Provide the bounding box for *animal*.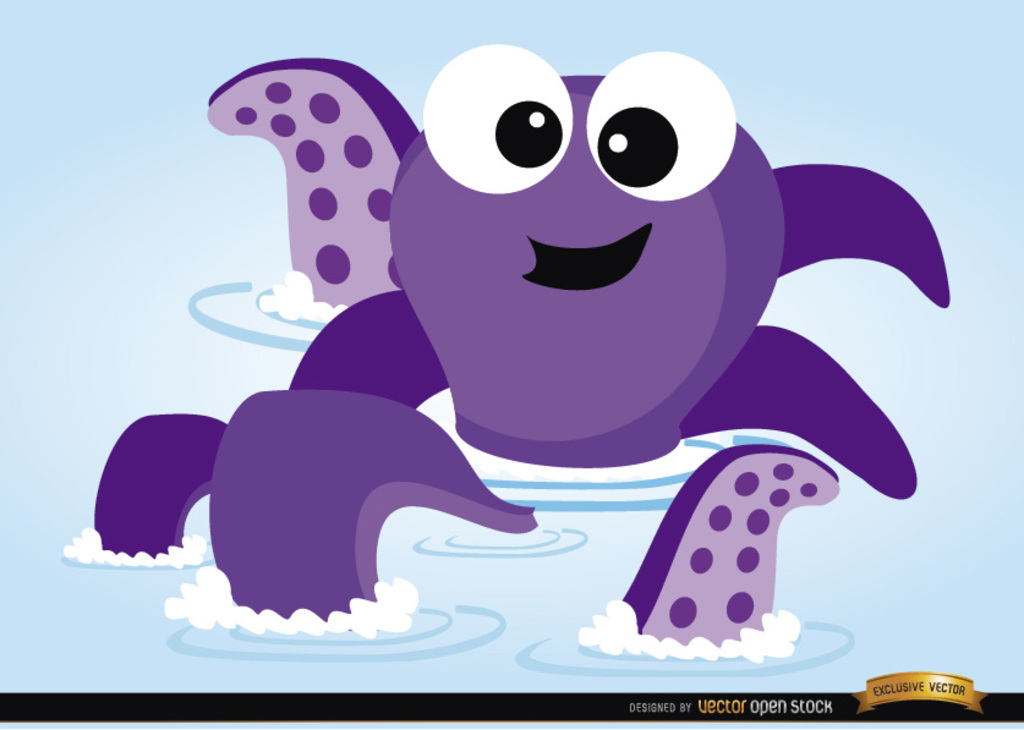
detection(84, 42, 959, 664).
